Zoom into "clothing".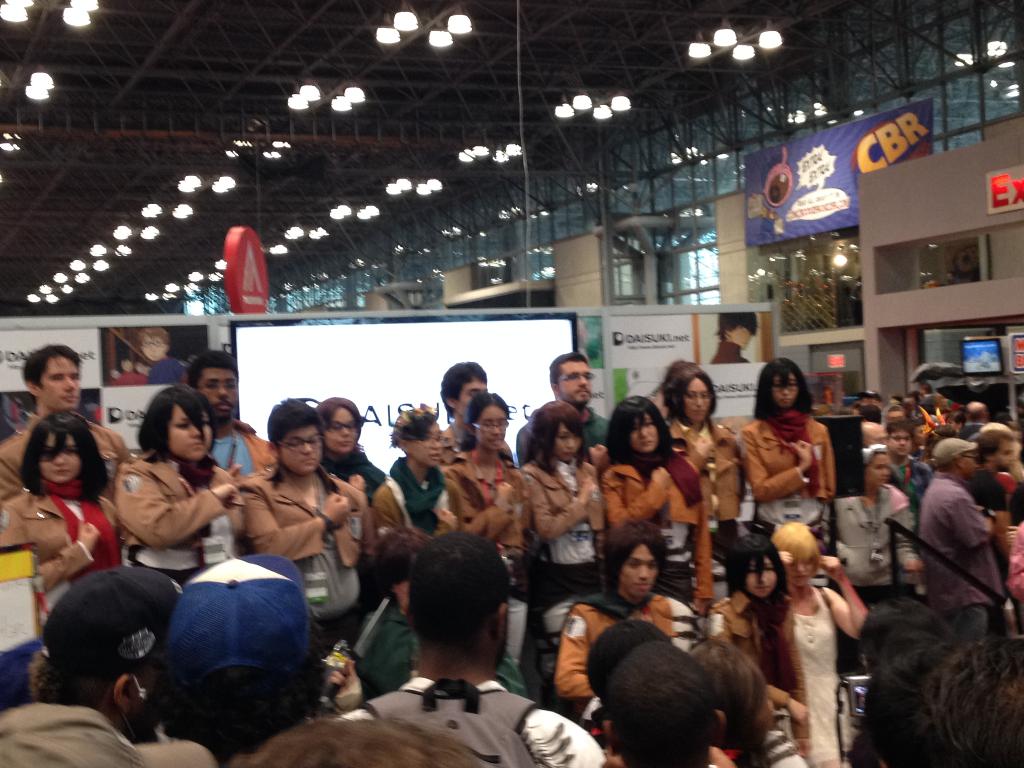
Zoom target: x1=0, y1=413, x2=129, y2=504.
